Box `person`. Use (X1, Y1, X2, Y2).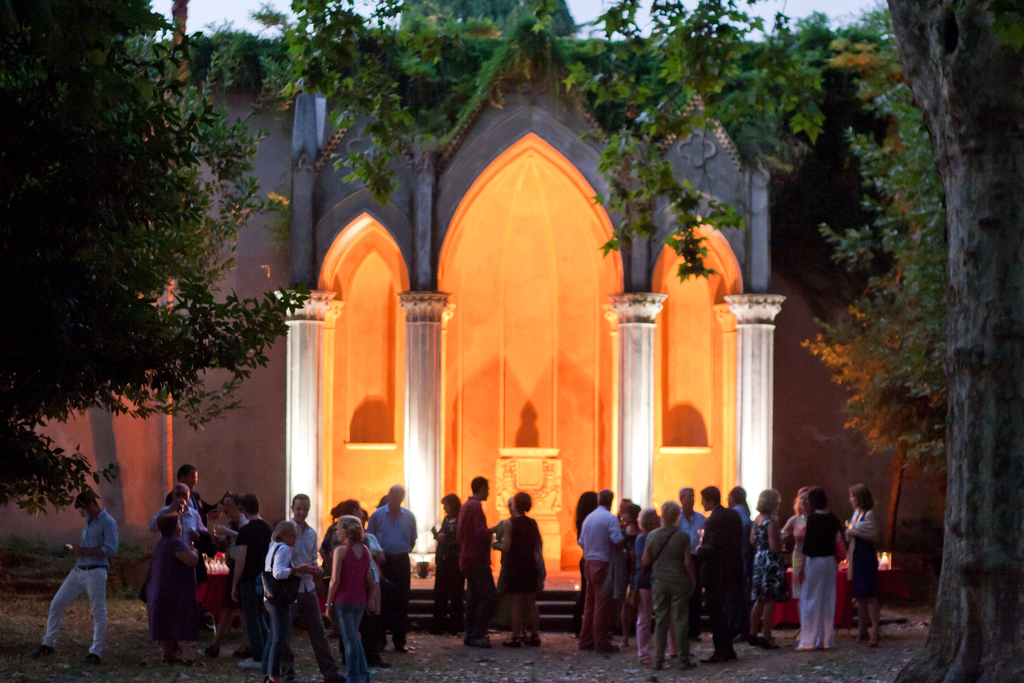
(429, 492, 465, 639).
